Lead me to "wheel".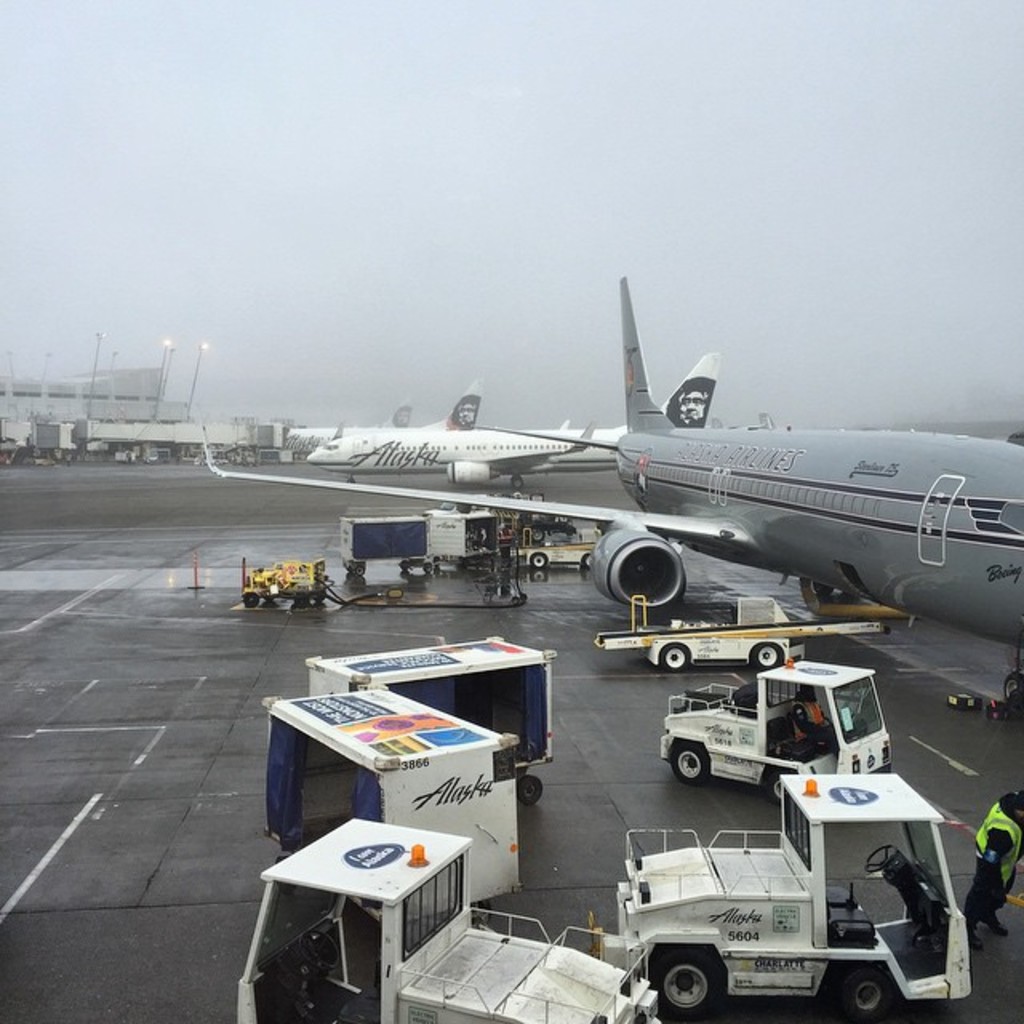
Lead to [400,560,410,573].
